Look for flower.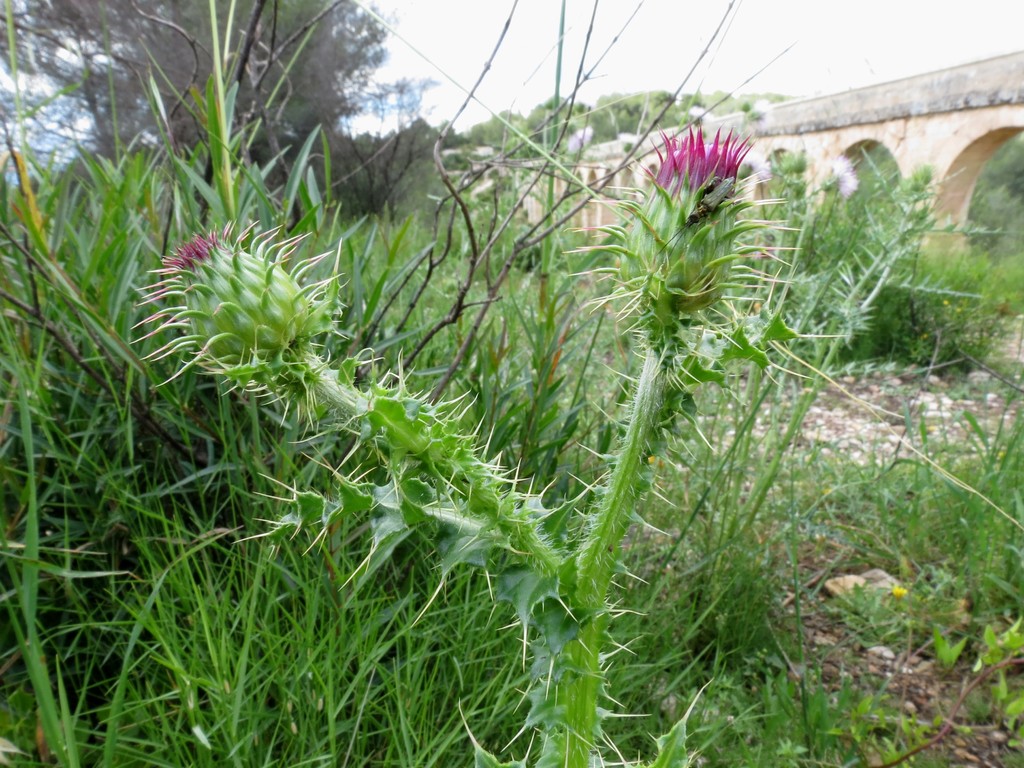
Found: 621, 106, 771, 304.
